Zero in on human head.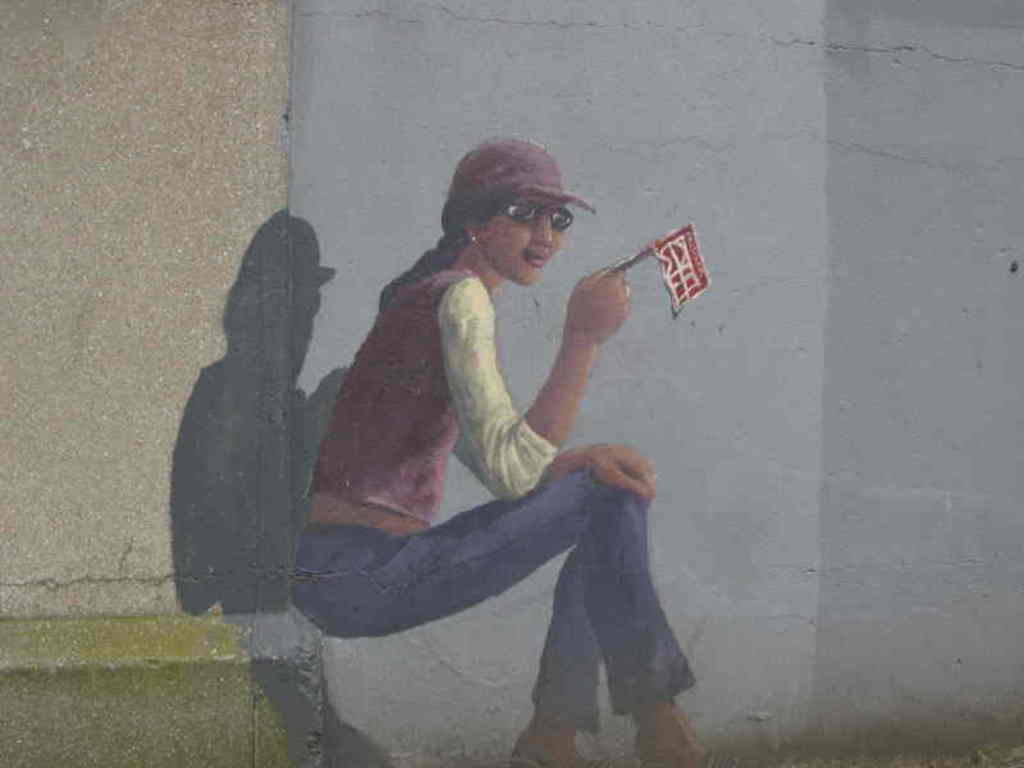
Zeroed in: x1=425 y1=134 x2=581 y2=279.
